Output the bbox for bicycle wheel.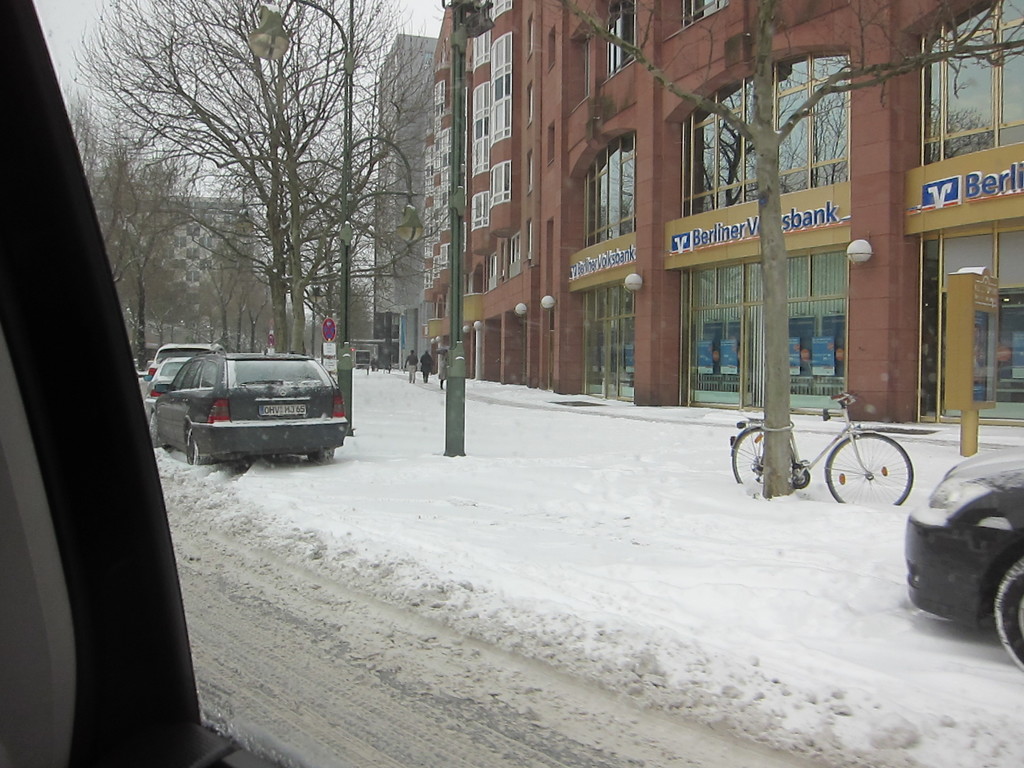
BBox(836, 438, 909, 520).
